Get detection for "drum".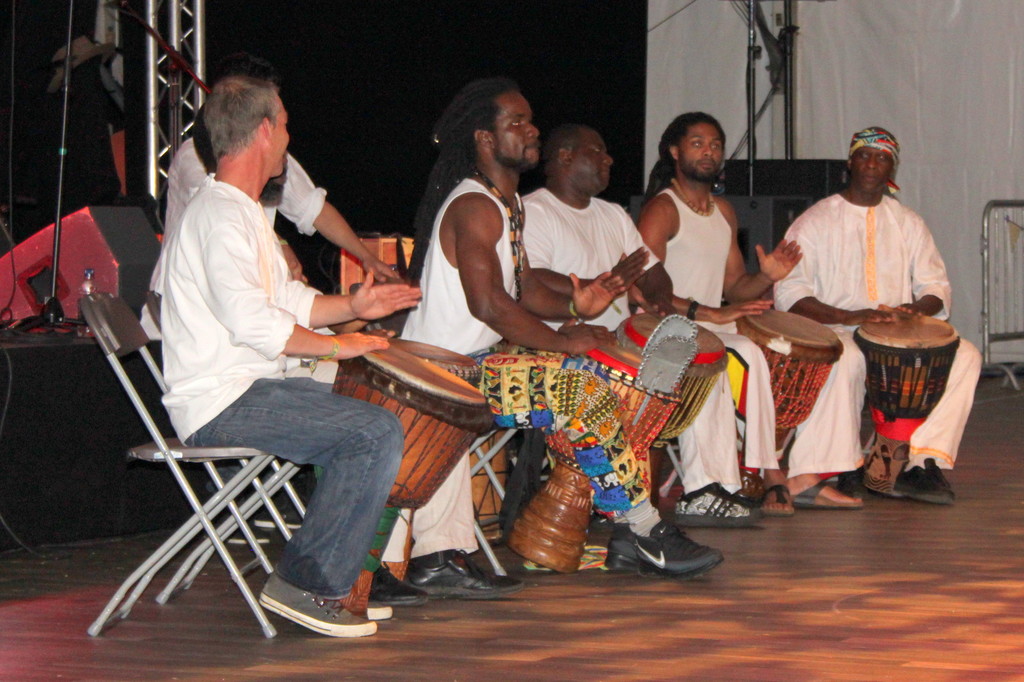
Detection: box=[339, 345, 496, 619].
